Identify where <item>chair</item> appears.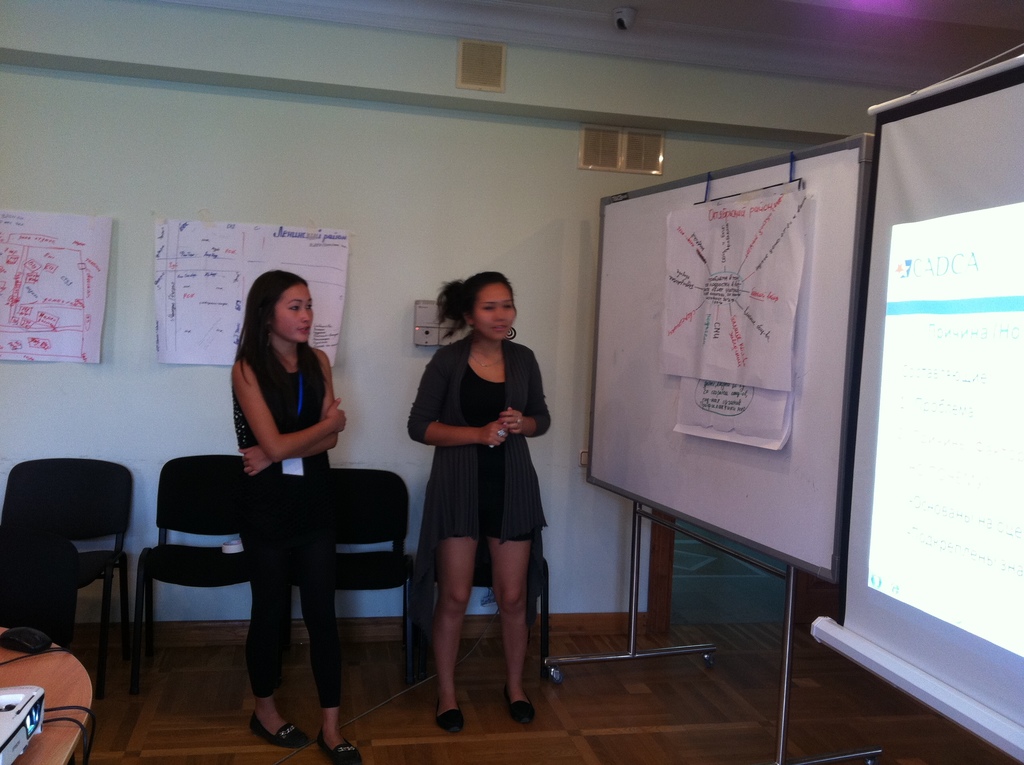
Appears at {"left": 6, "top": 460, "right": 123, "bottom": 692}.
